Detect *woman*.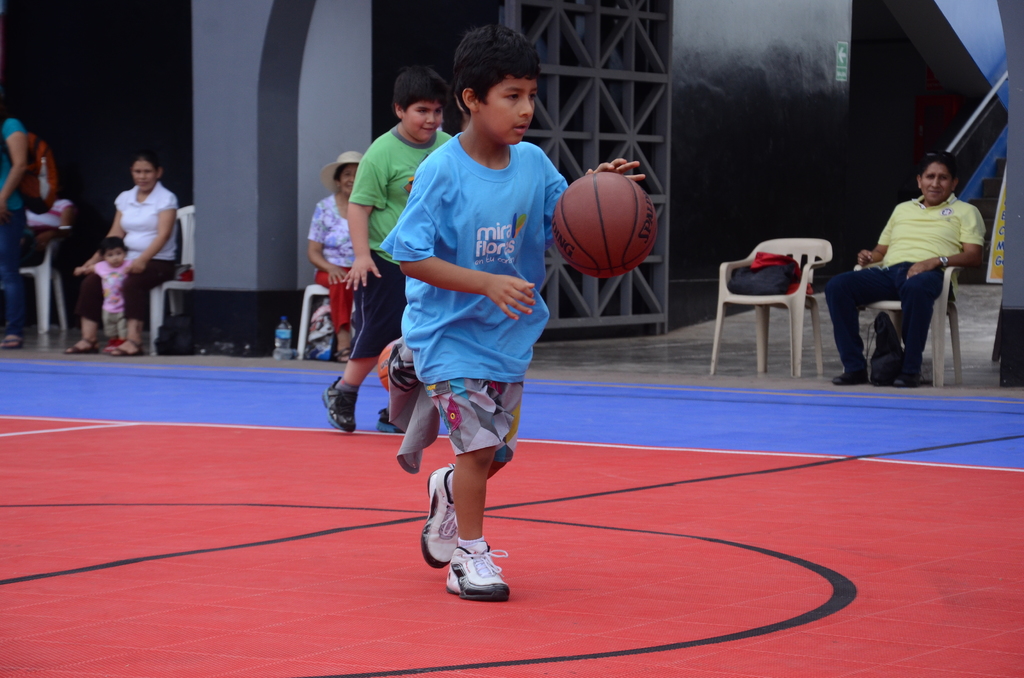
Detected at left=308, top=149, right=367, bottom=364.
